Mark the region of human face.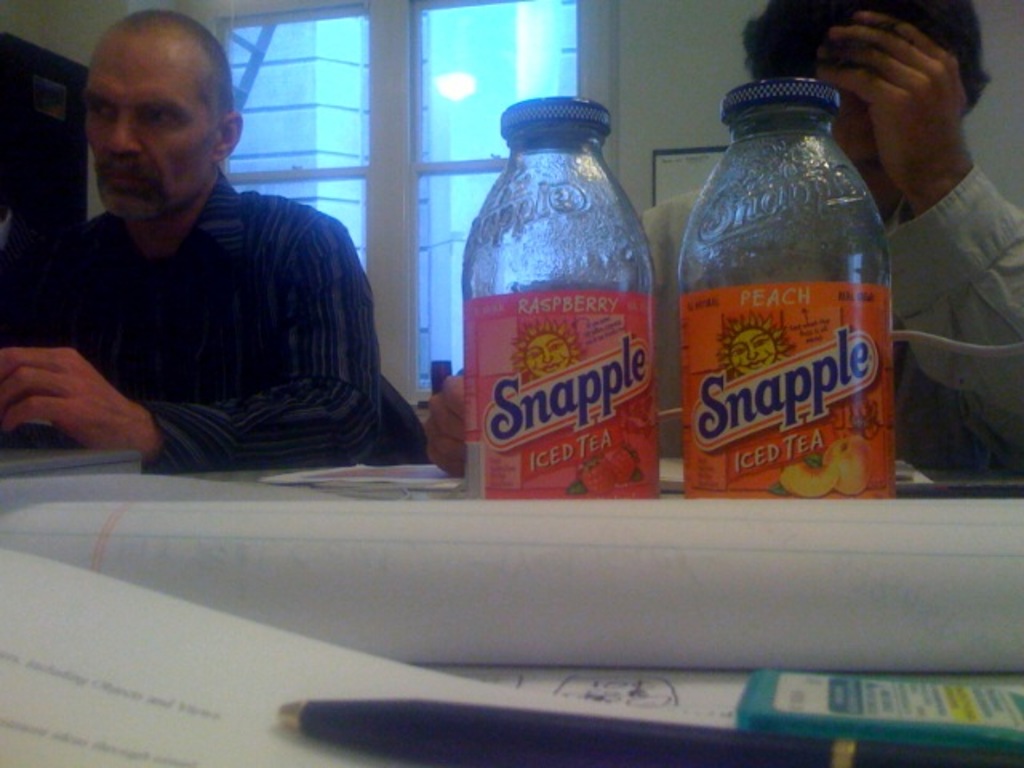
Region: <bbox>78, 51, 213, 222</bbox>.
